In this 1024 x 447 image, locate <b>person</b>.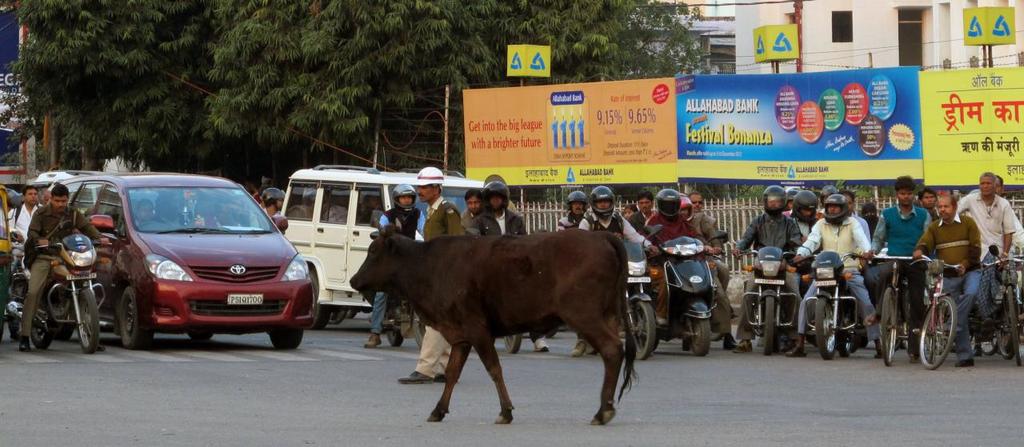
Bounding box: bbox(837, 186, 874, 265).
